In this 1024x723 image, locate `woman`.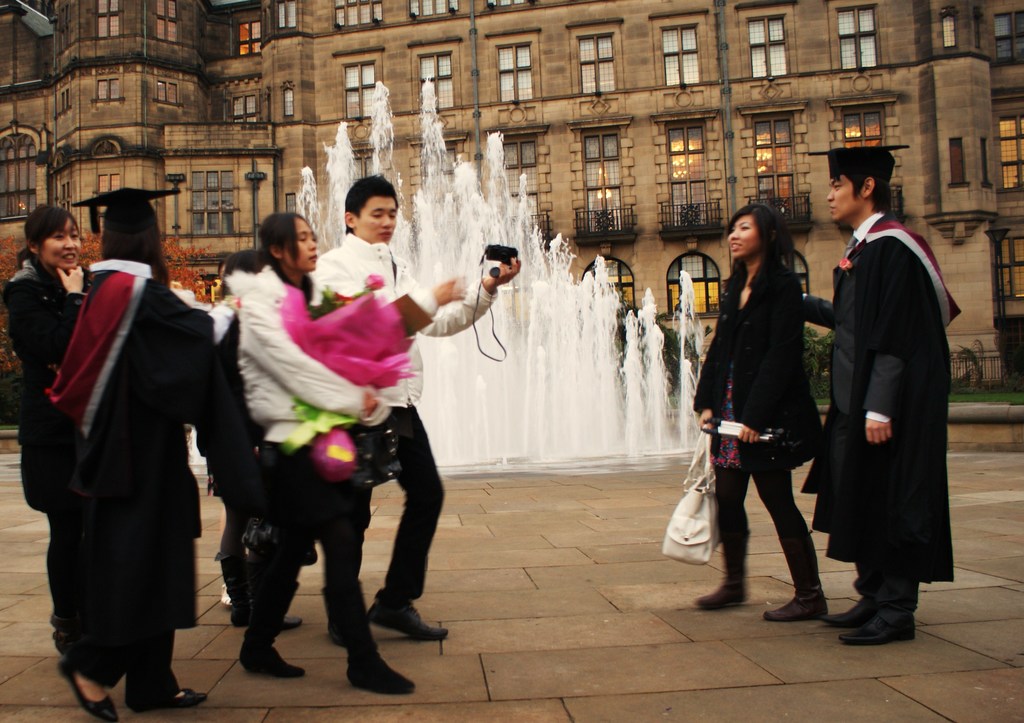
Bounding box: {"left": 44, "top": 201, "right": 218, "bottom": 722}.
